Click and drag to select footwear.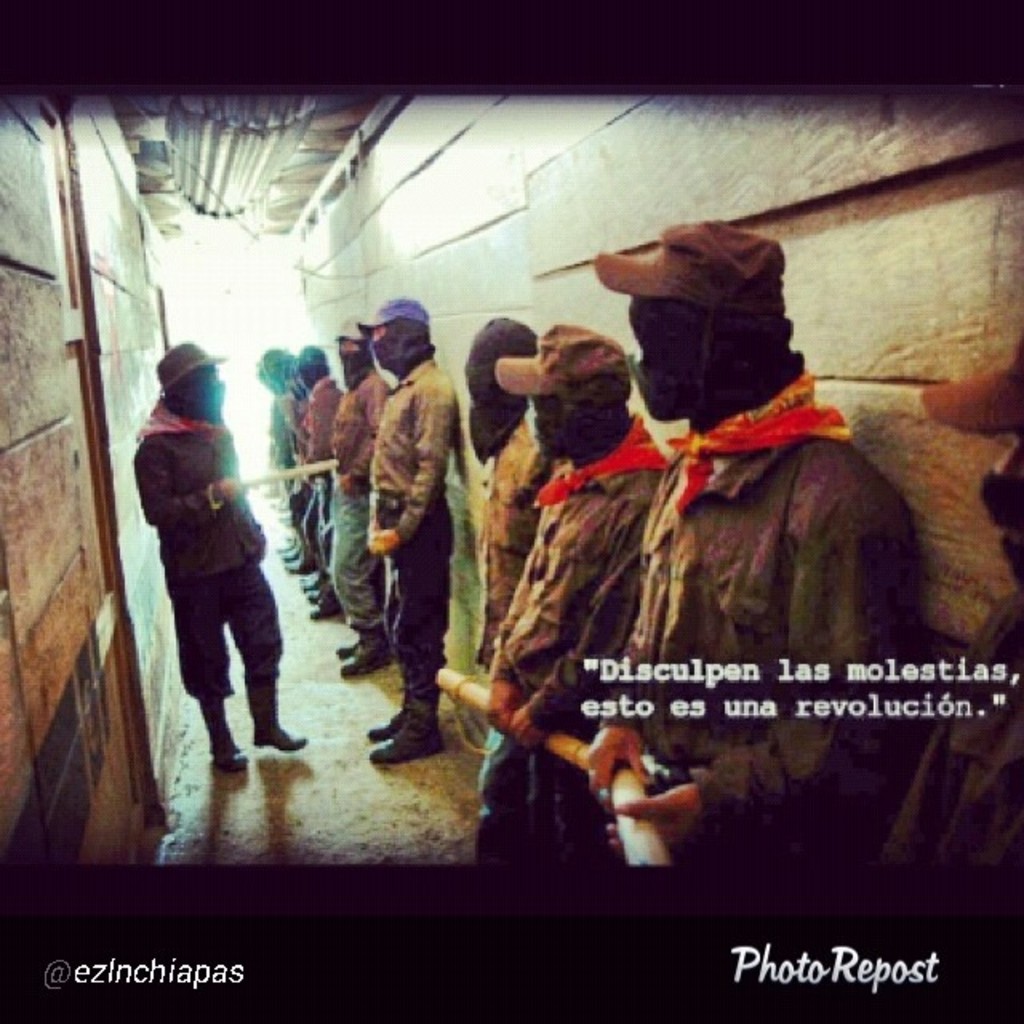
Selection: rect(330, 626, 366, 659).
